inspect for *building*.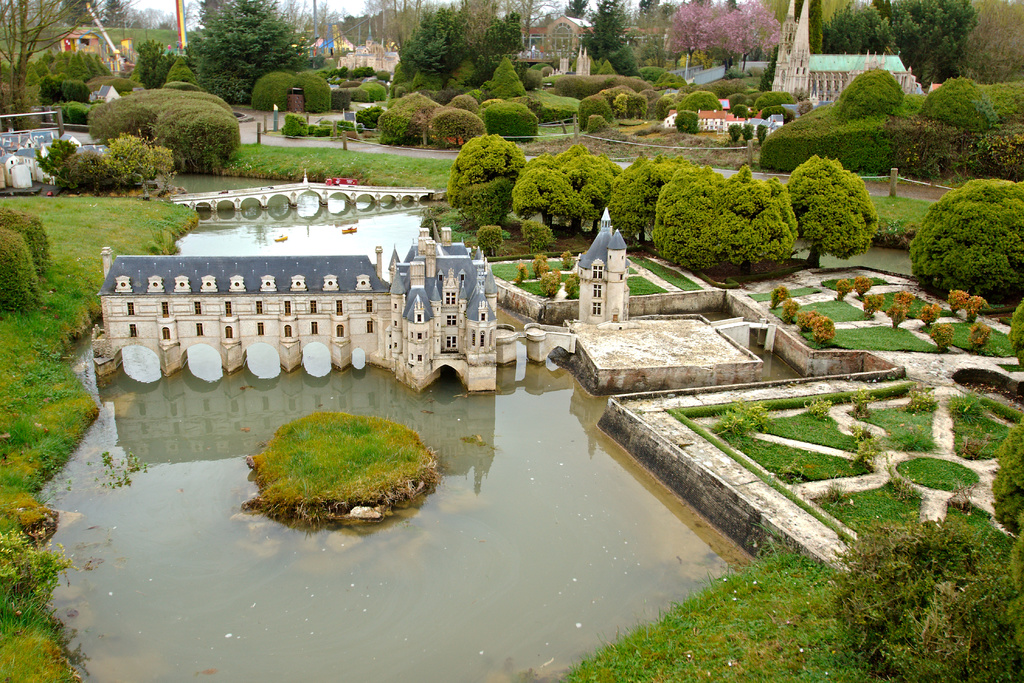
Inspection: select_region(682, 0, 914, 106).
